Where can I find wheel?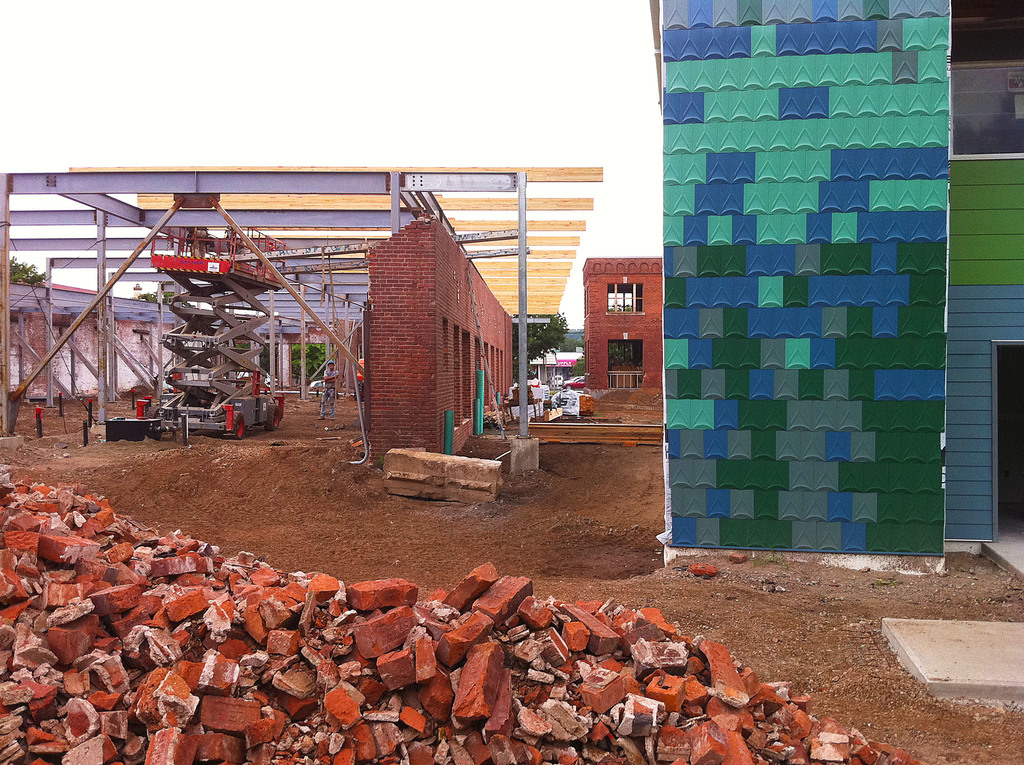
You can find it at (x1=232, y1=408, x2=244, y2=434).
